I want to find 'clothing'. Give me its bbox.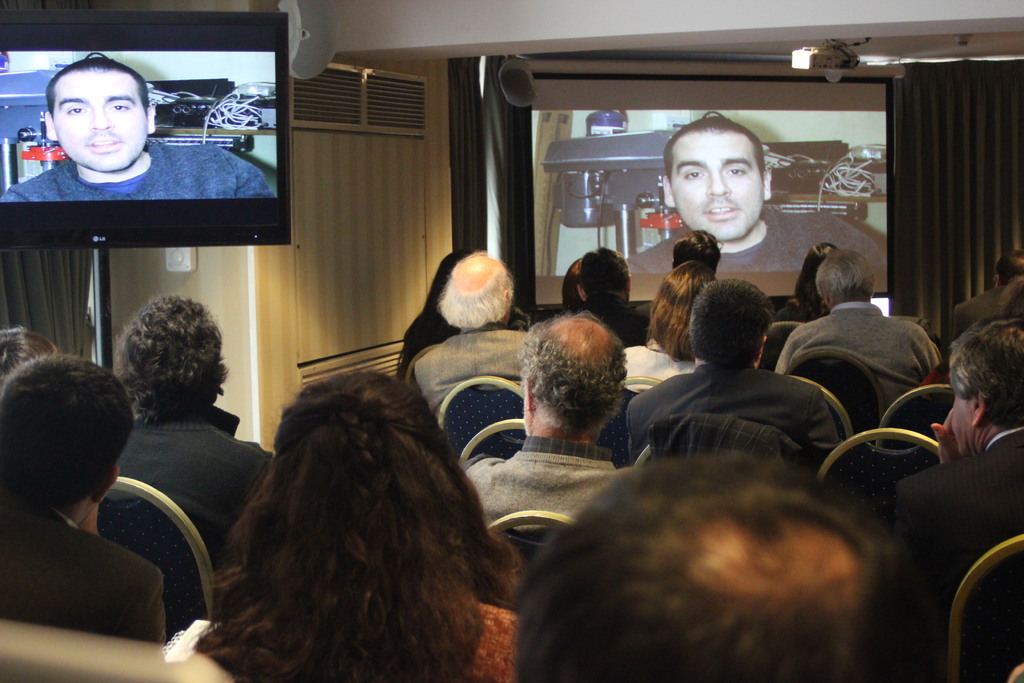
(3,463,184,668).
